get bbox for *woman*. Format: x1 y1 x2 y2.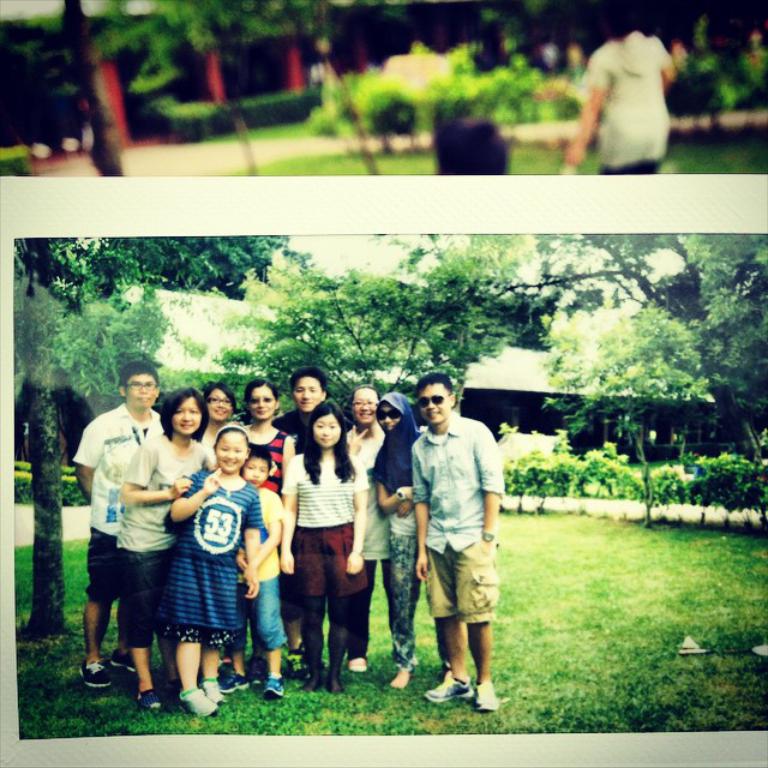
199 388 233 446.
